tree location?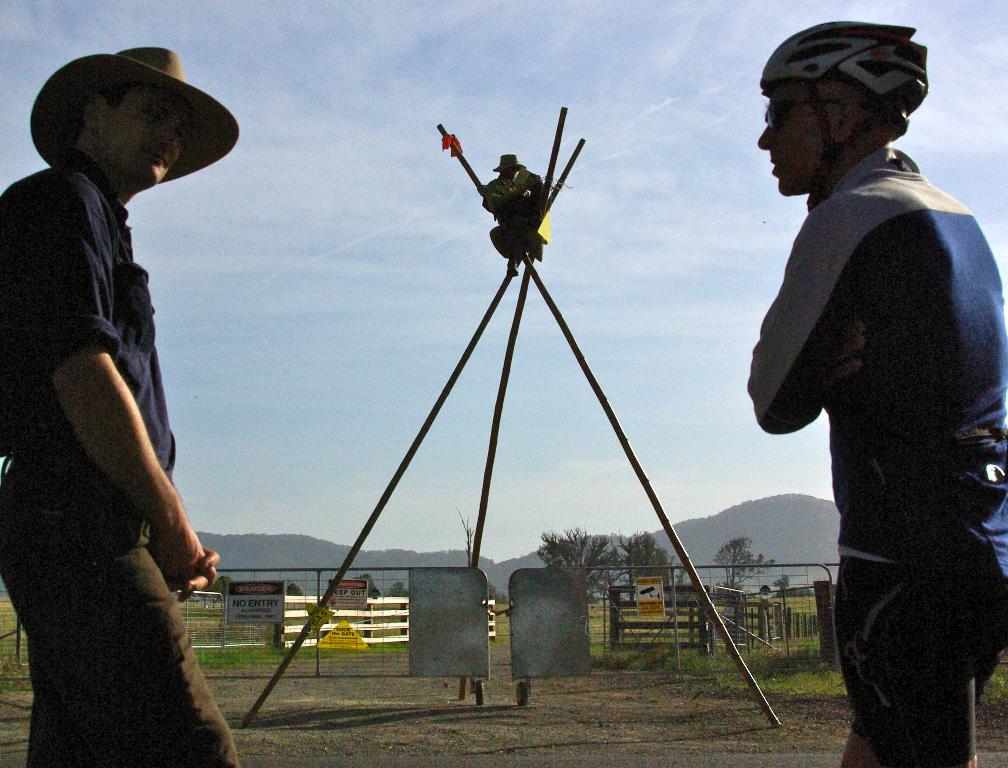
626,527,670,582
